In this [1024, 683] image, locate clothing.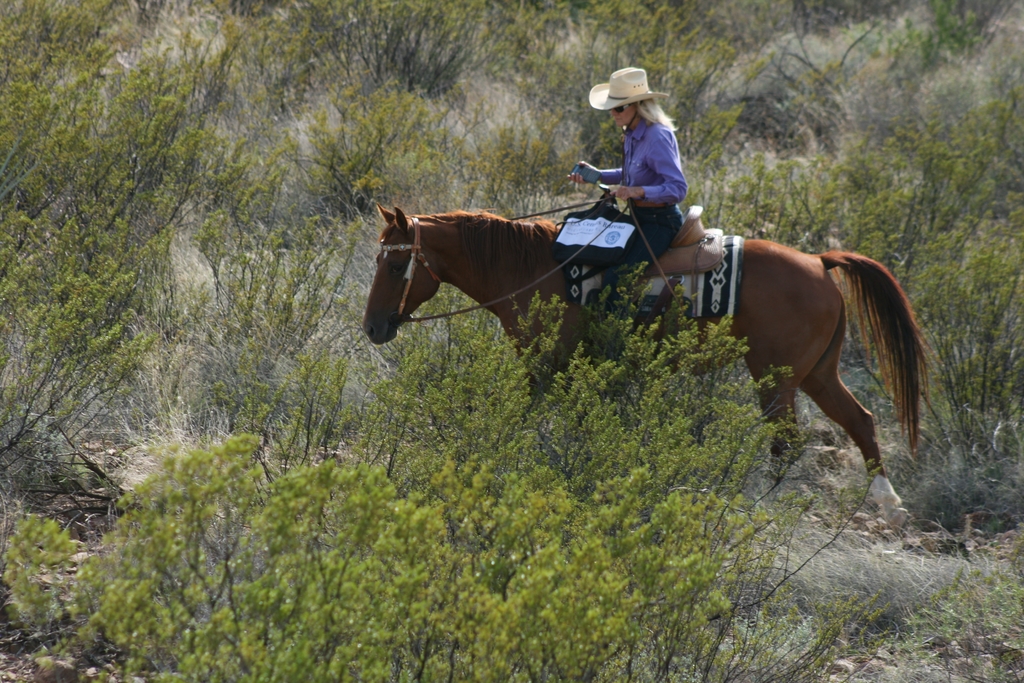
Bounding box: region(595, 119, 684, 322).
